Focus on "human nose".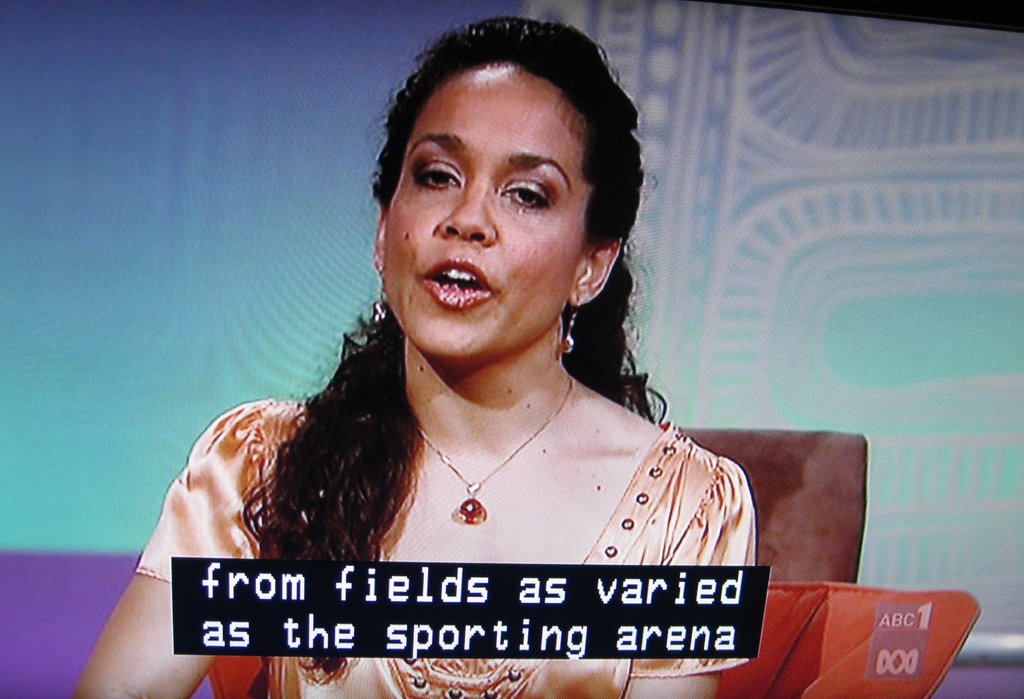
Focused at (438, 193, 495, 245).
